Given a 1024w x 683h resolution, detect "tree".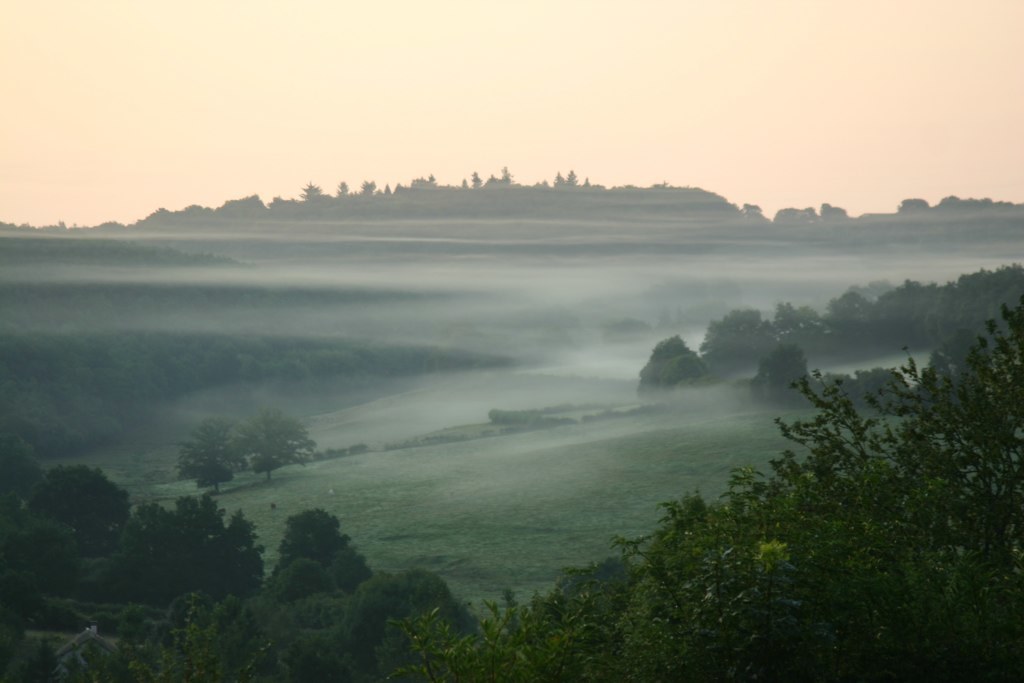
628:333:709:396.
